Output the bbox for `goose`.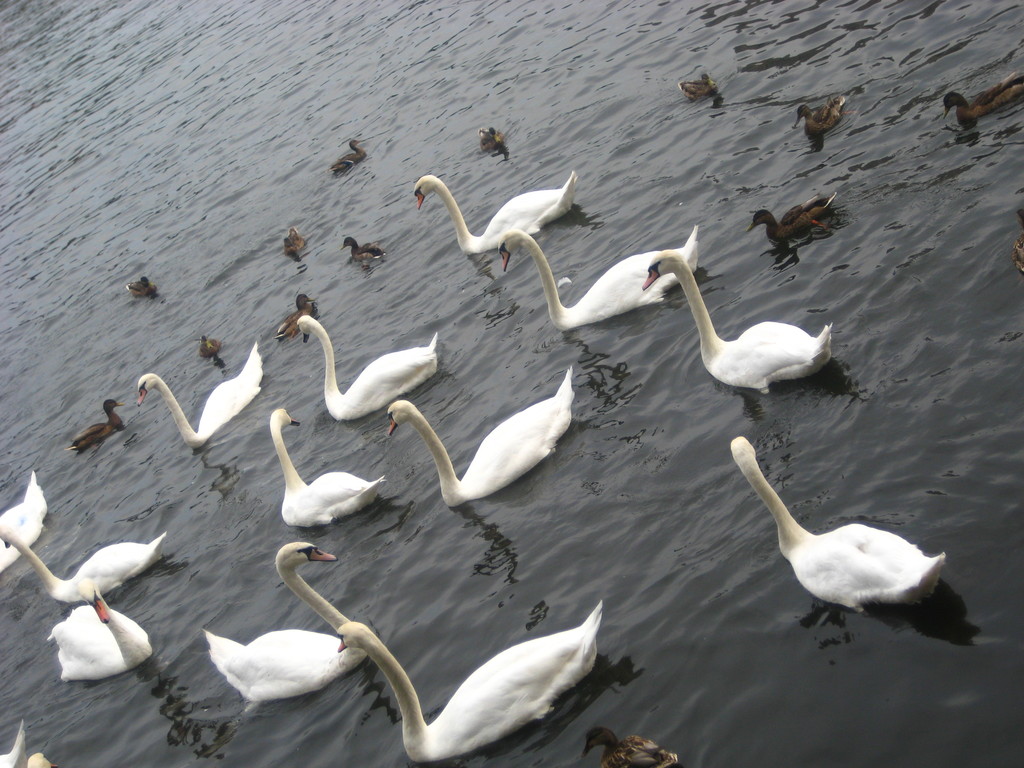
<box>793,90,845,145</box>.
